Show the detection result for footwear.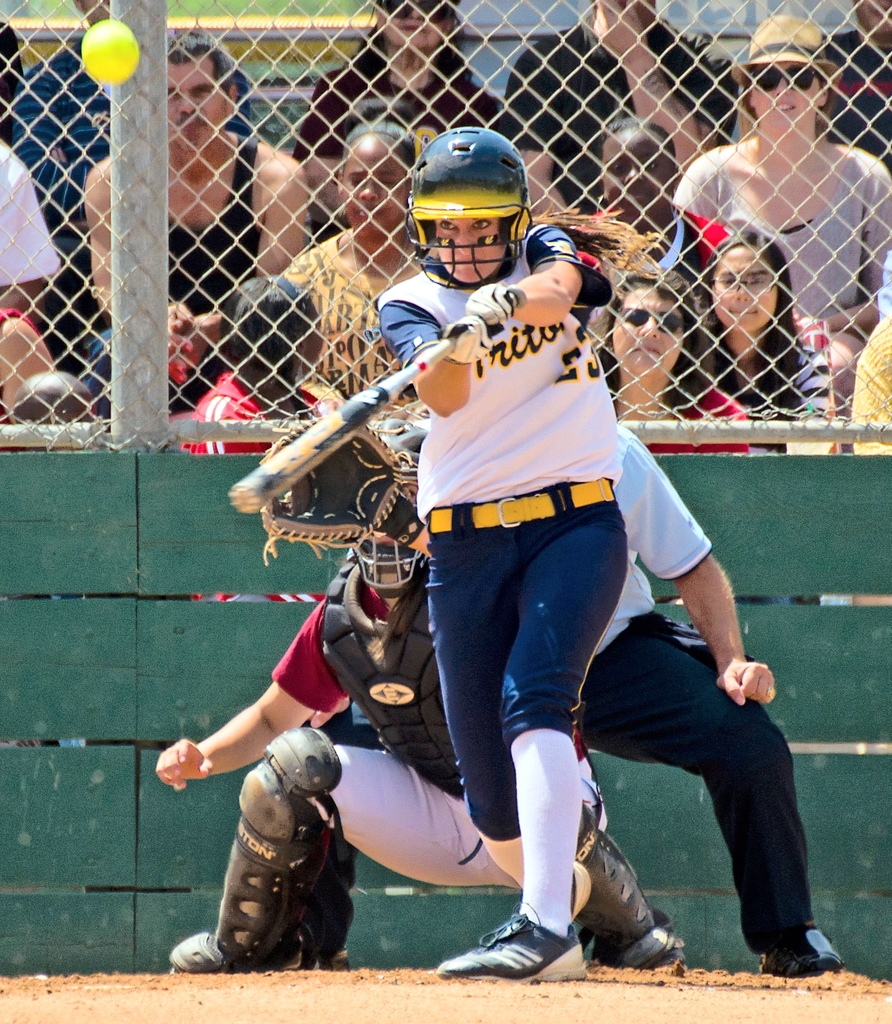
bbox(438, 908, 592, 986).
